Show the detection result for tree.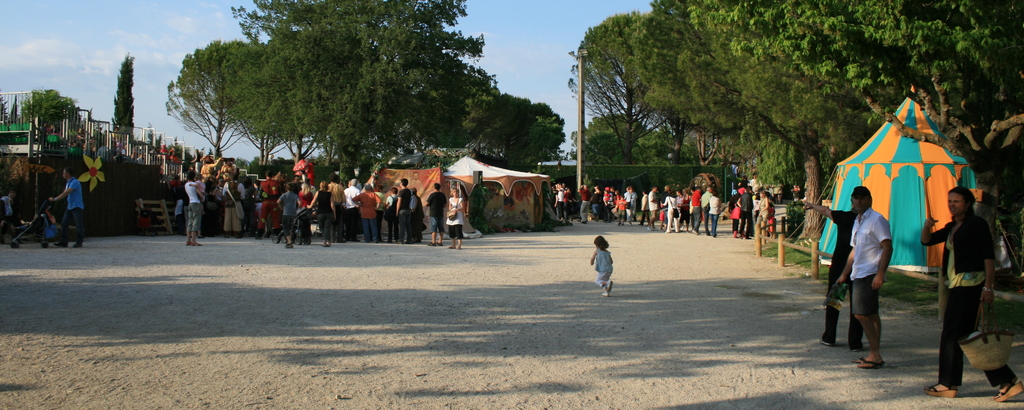
[x1=461, y1=95, x2=569, y2=171].
